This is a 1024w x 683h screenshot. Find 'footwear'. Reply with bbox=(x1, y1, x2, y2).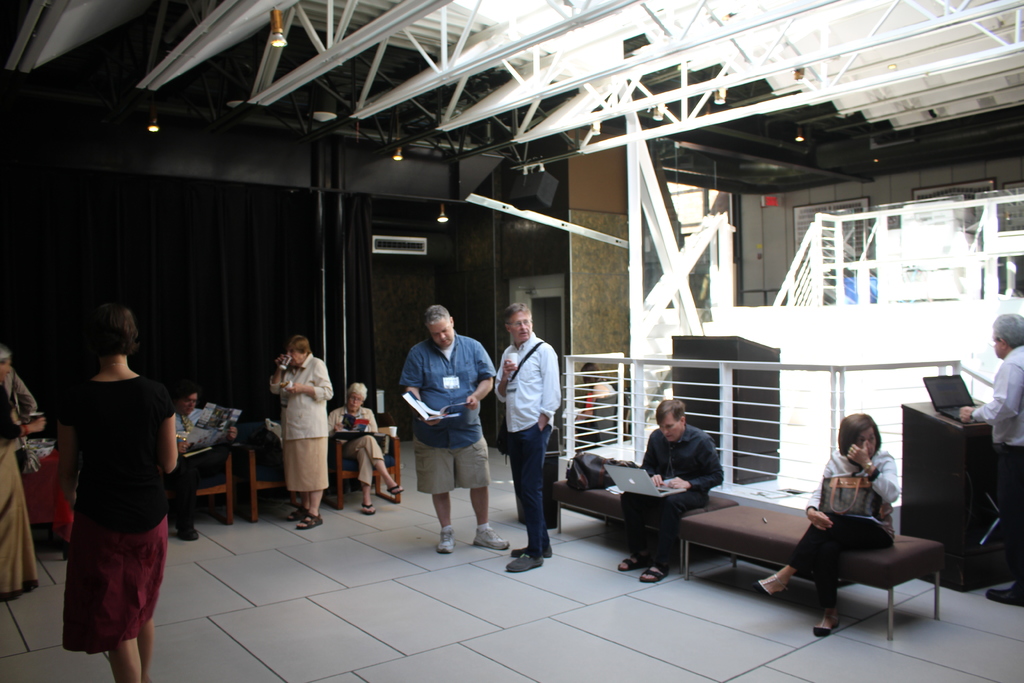
bbox=(360, 500, 375, 516).
